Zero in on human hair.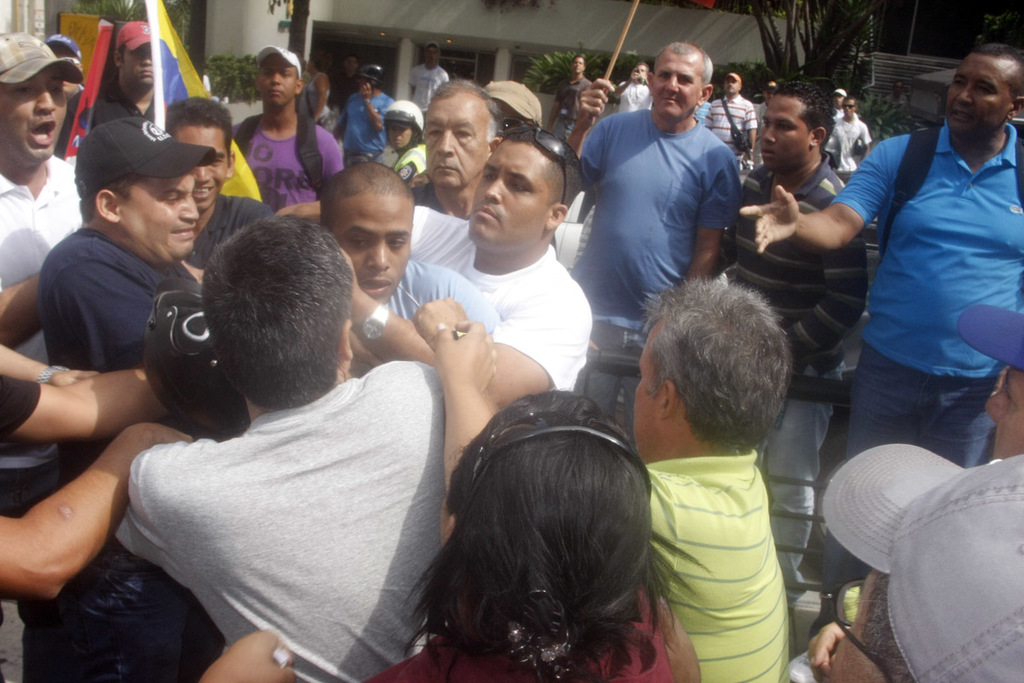
Zeroed in: box=[639, 276, 795, 455].
